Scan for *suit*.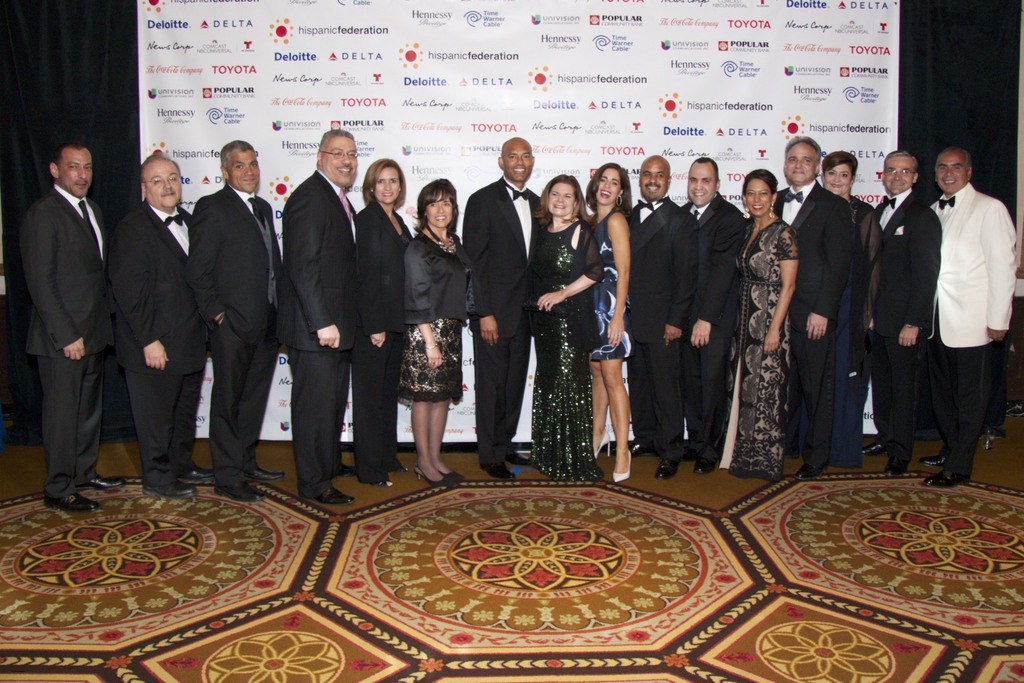
Scan result: select_region(352, 190, 412, 480).
